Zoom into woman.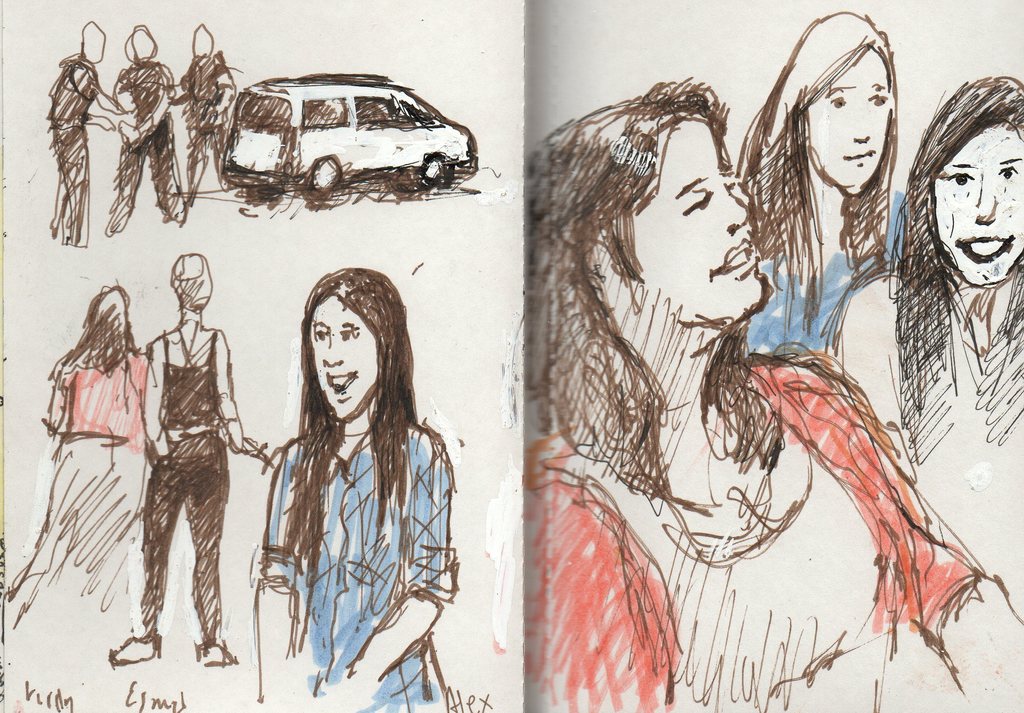
Zoom target: {"x1": 737, "y1": 12, "x2": 909, "y2": 363}.
